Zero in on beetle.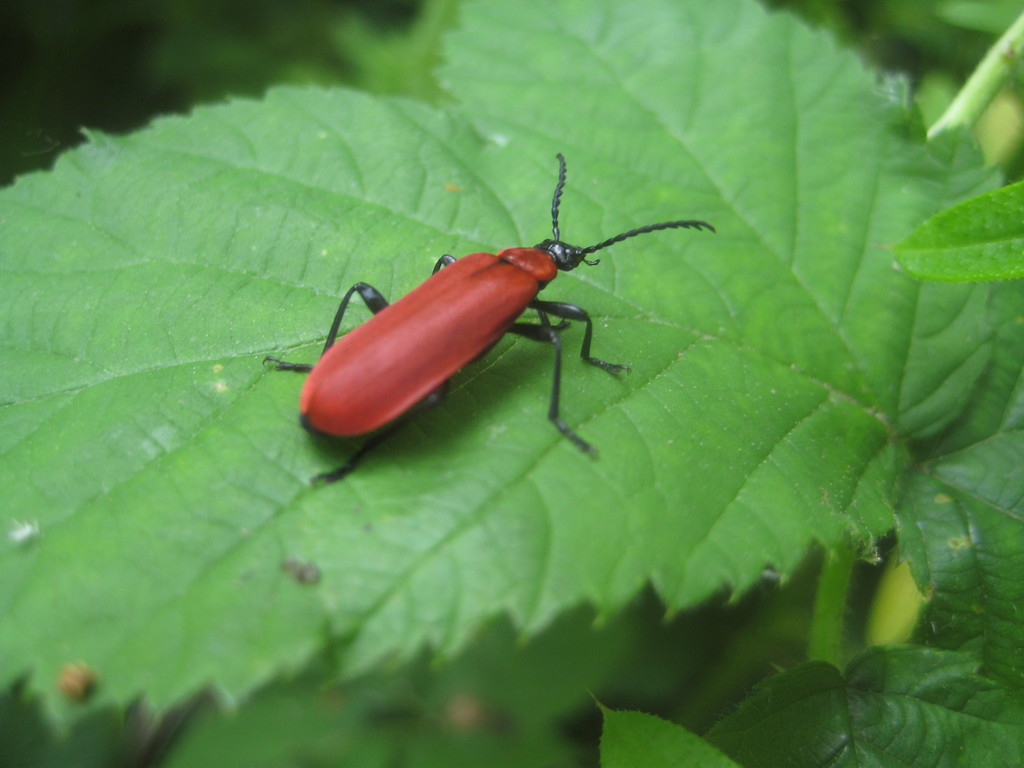
Zeroed in: <box>253,170,747,479</box>.
